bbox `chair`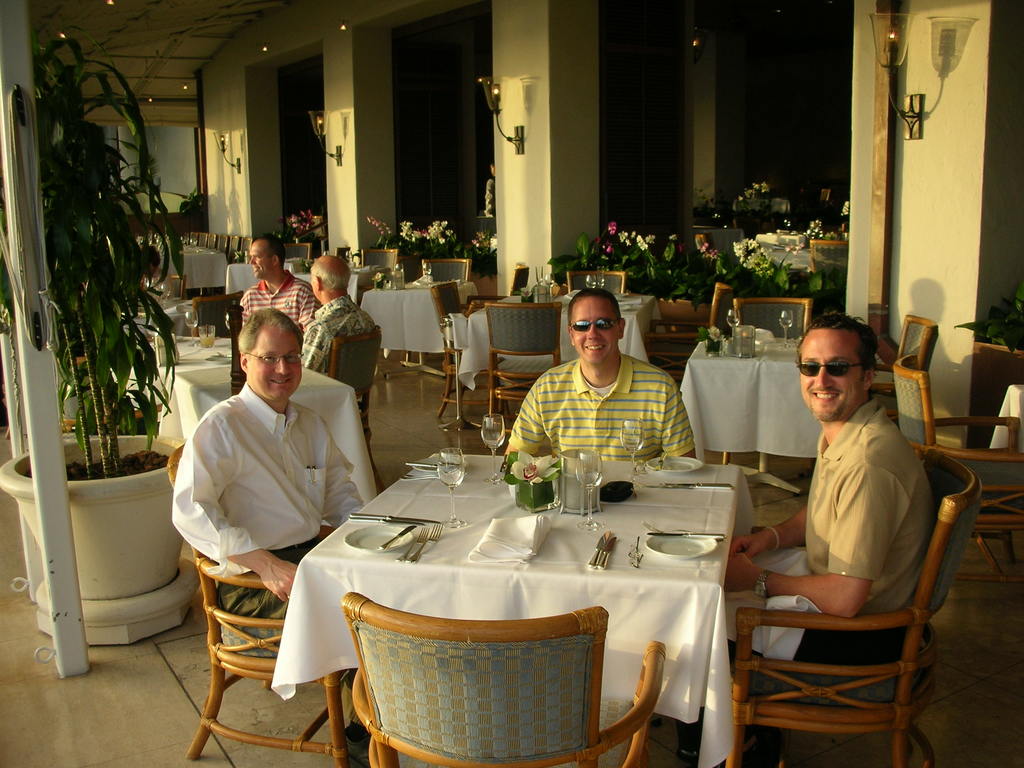
{"x1": 891, "y1": 355, "x2": 1023, "y2": 580}
